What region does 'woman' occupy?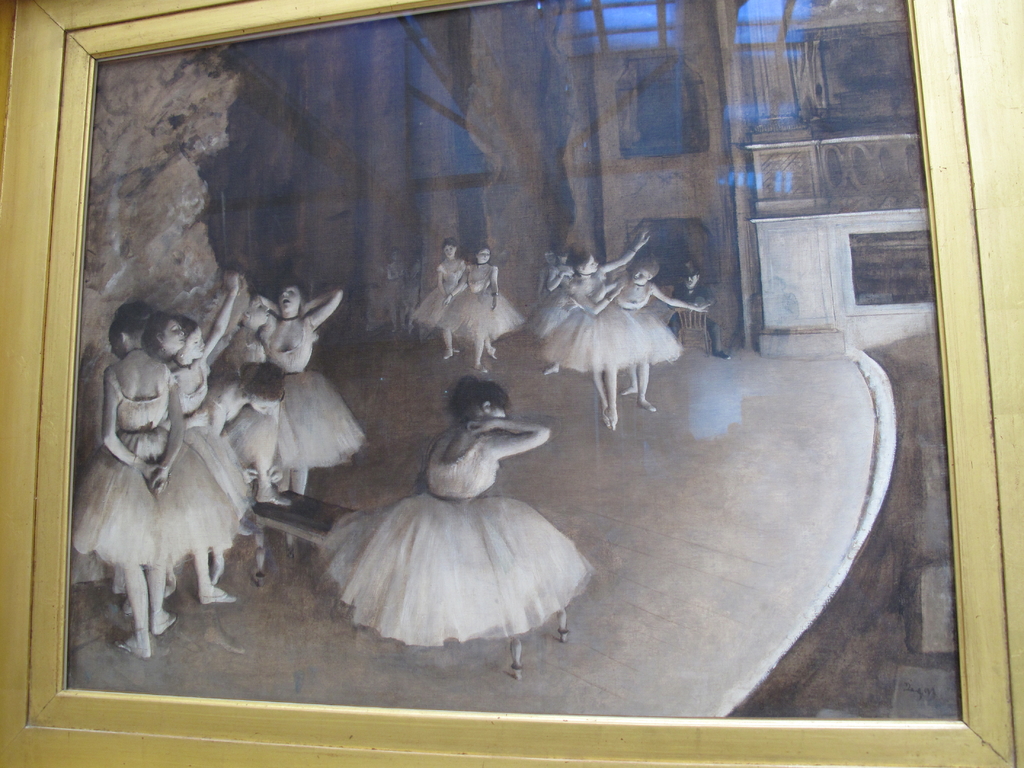
detection(535, 220, 645, 428).
